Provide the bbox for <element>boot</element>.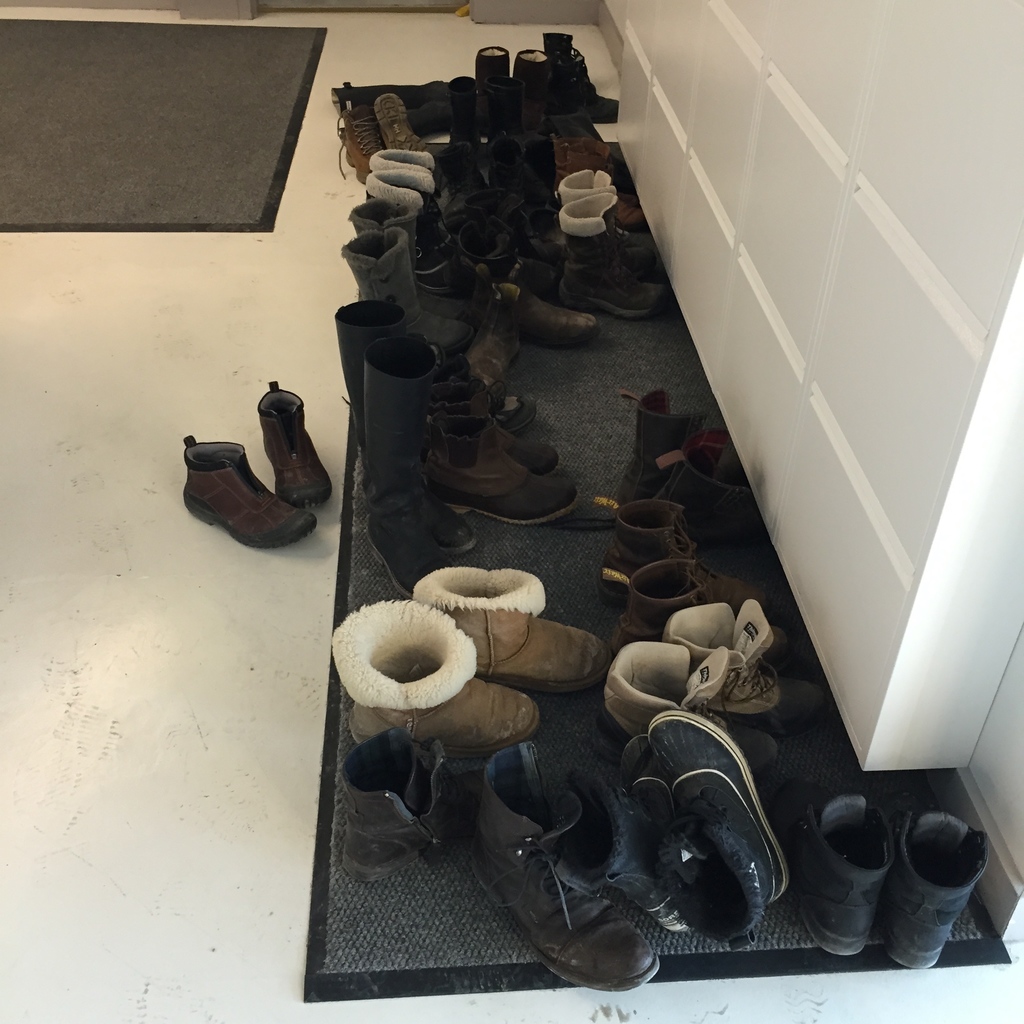
bbox=(331, 300, 573, 516).
